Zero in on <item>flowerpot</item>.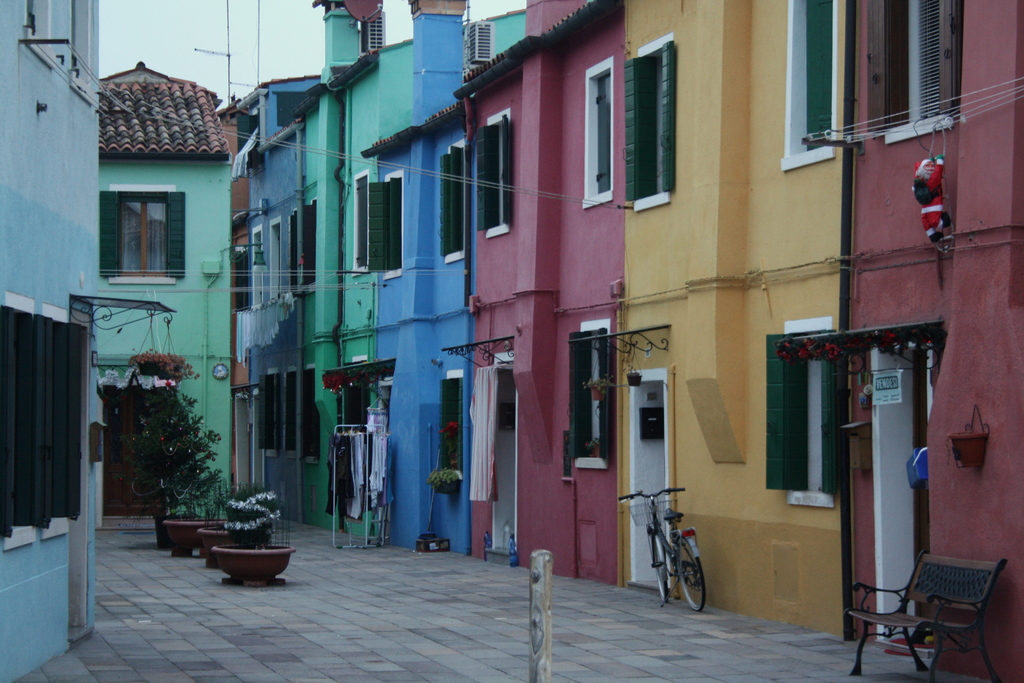
Zeroed in: (206, 546, 294, 589).
